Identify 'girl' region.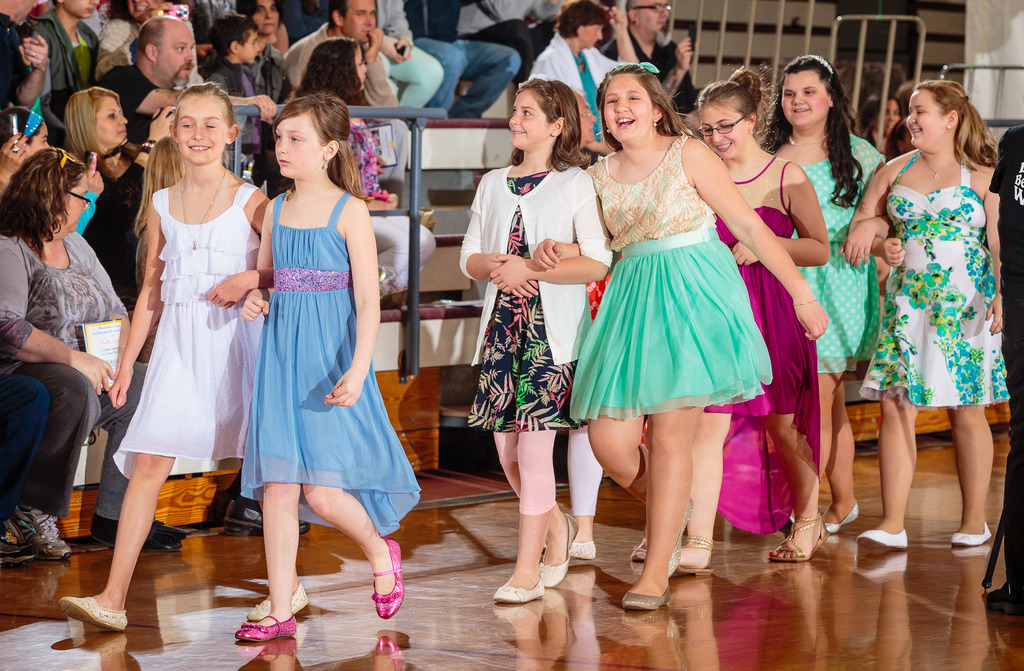
Region: {"x1": 229, "y1": 92, "x2": 419, "y2": 637}.
